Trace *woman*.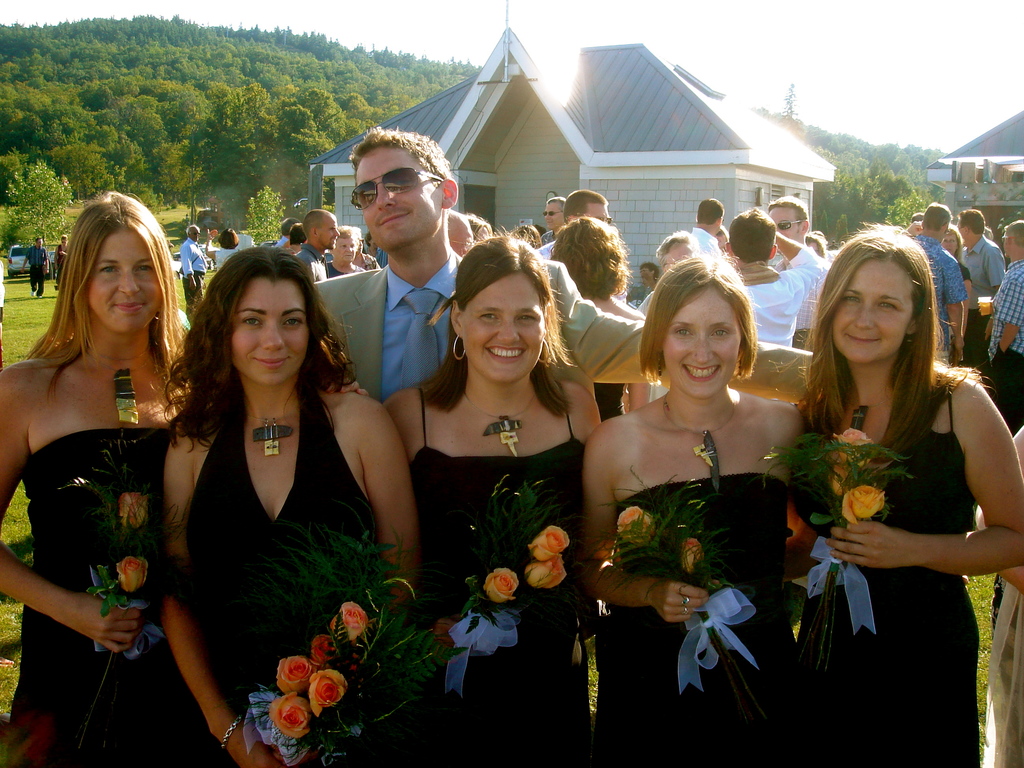
Traced to <region>152, 242, 417, 767</region>.
